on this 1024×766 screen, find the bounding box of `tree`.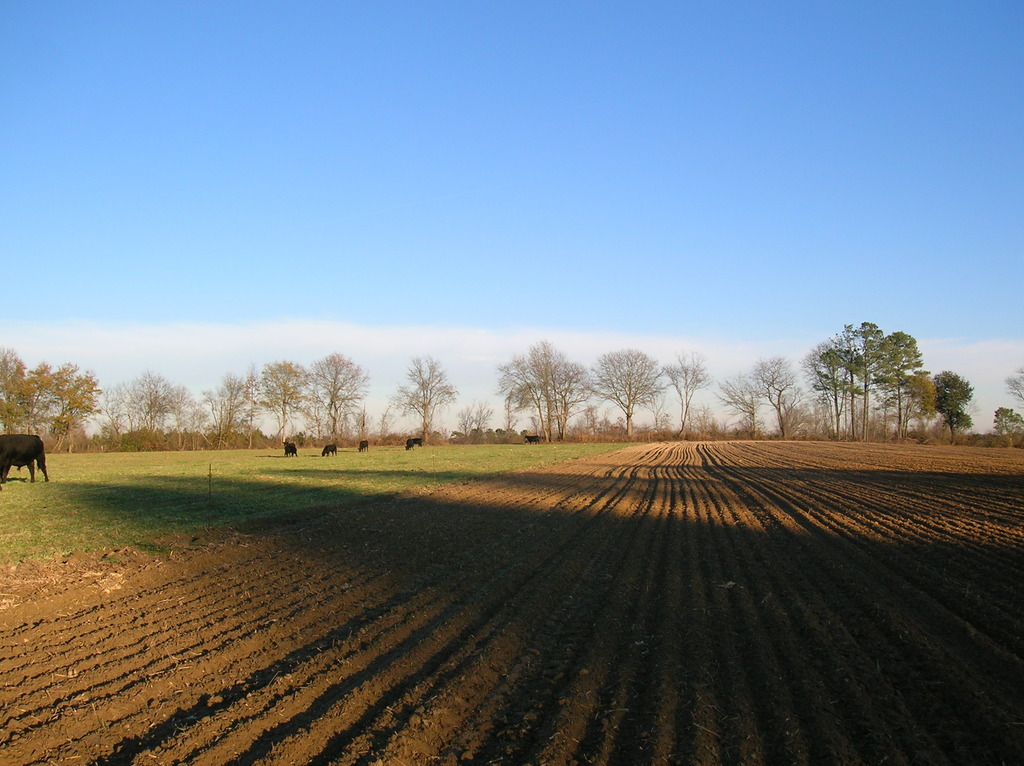
Bounding box: rect(196, 374, 259, 451).
